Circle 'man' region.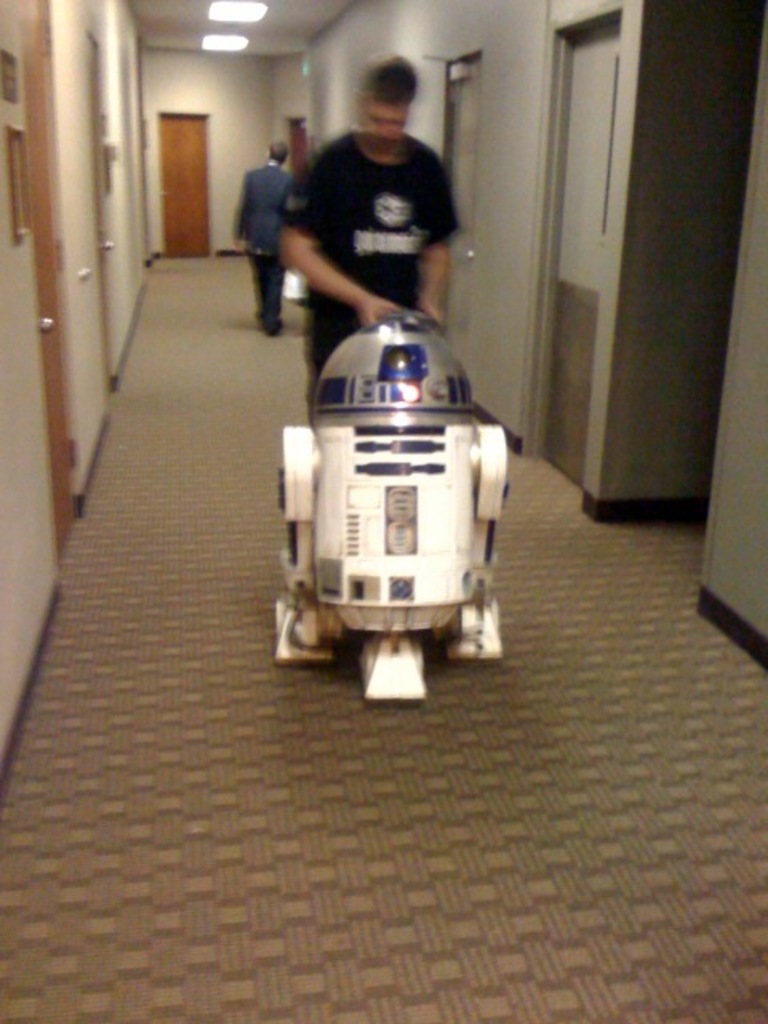
Region: bbox(251, 75, 498, 358).
